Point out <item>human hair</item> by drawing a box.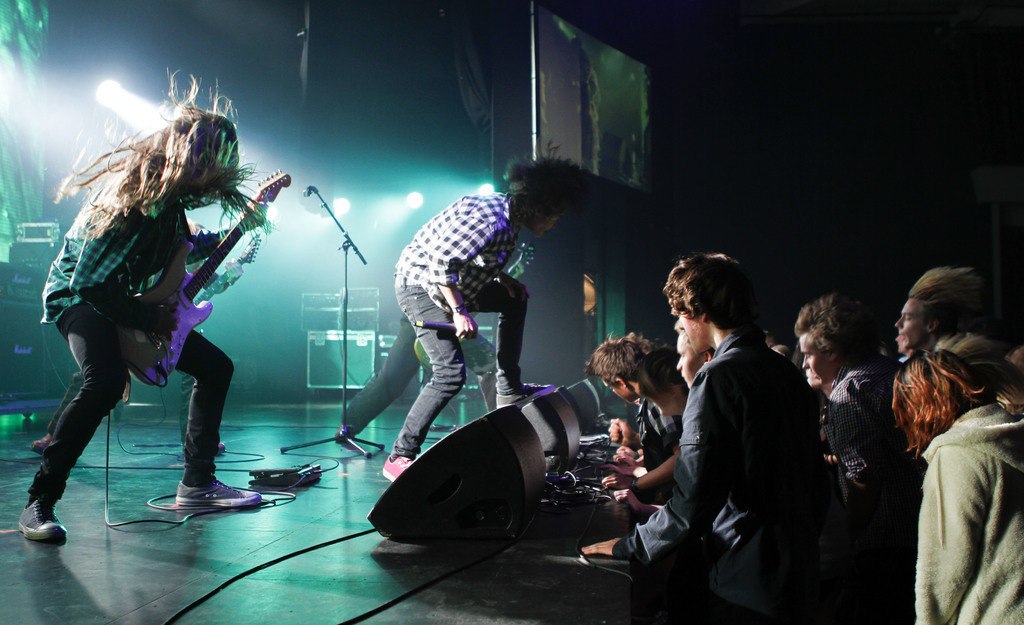
783/288/860/387.
